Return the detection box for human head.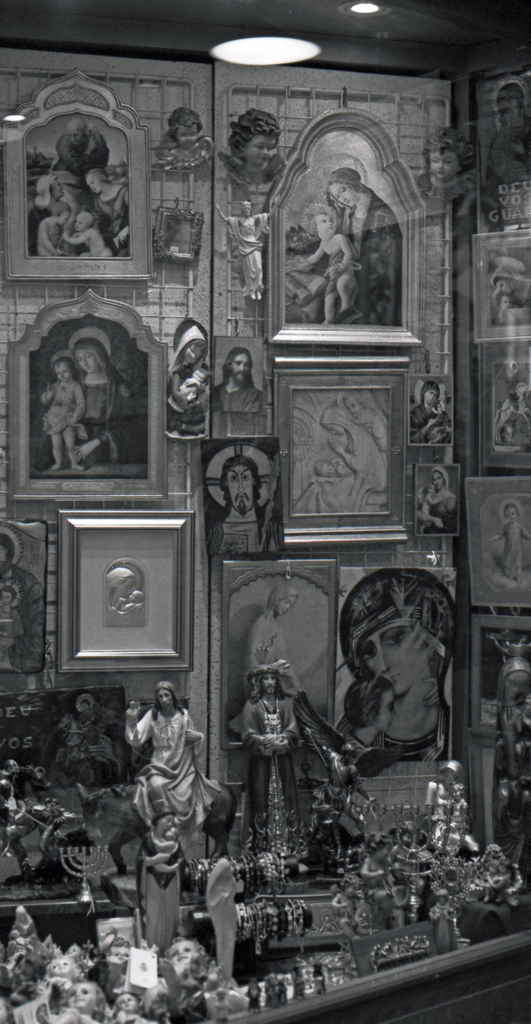
Rect(345, 395, 363, 419).
